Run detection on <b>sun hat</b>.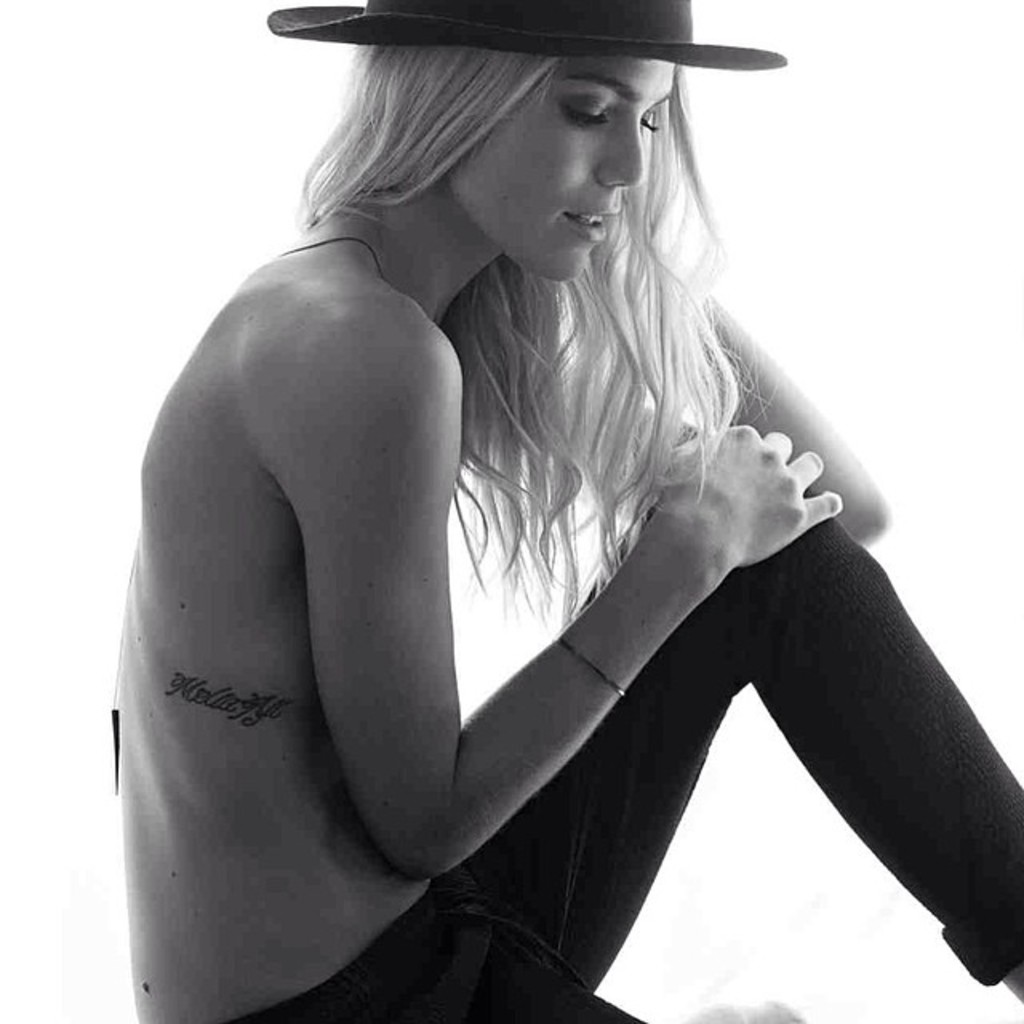
Result: (256,0,805,80).
